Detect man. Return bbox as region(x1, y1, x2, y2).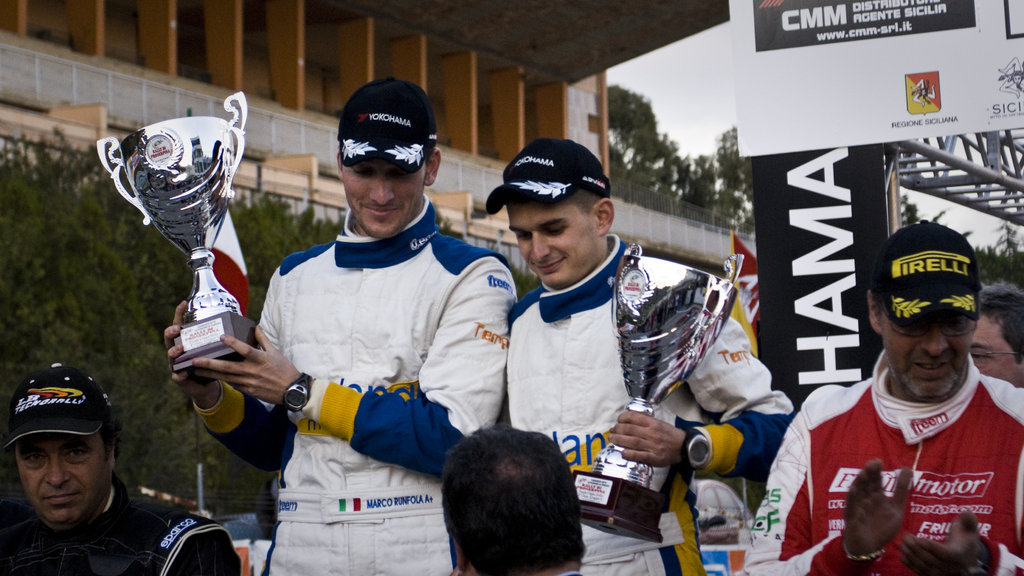
region(787, 227, 1023, 573).
